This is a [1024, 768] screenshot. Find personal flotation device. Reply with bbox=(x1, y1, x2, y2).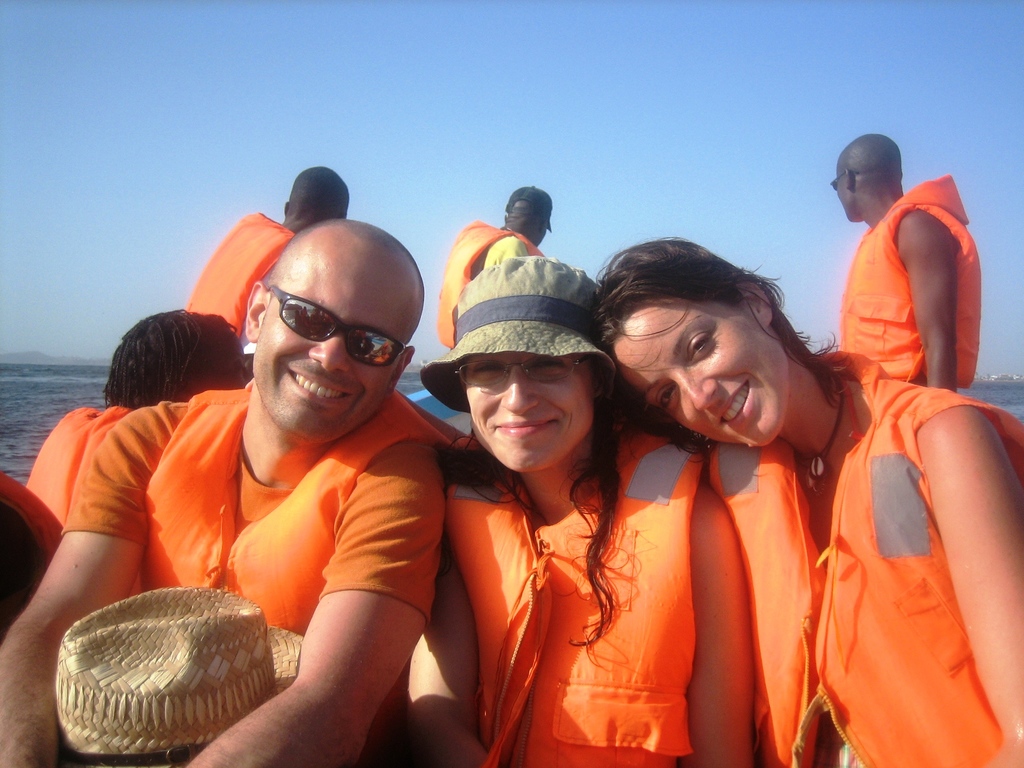
bbox=(703, 352, 1023, 765).
